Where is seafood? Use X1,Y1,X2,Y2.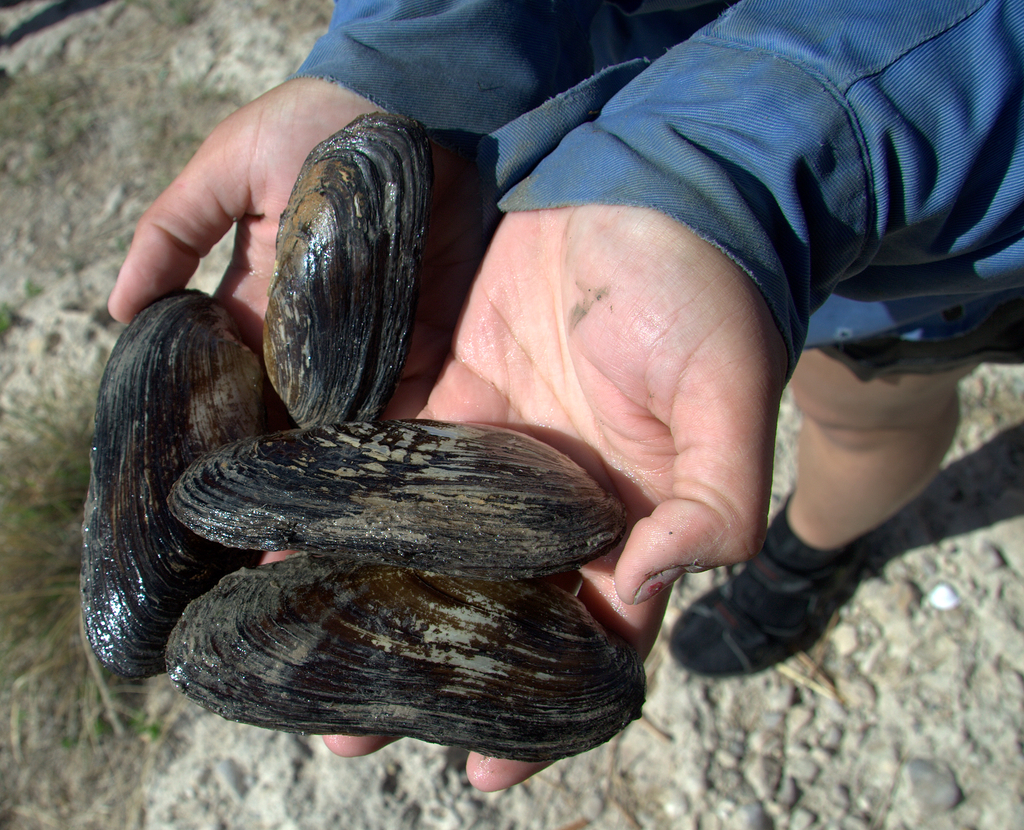
165,422,625,580.
